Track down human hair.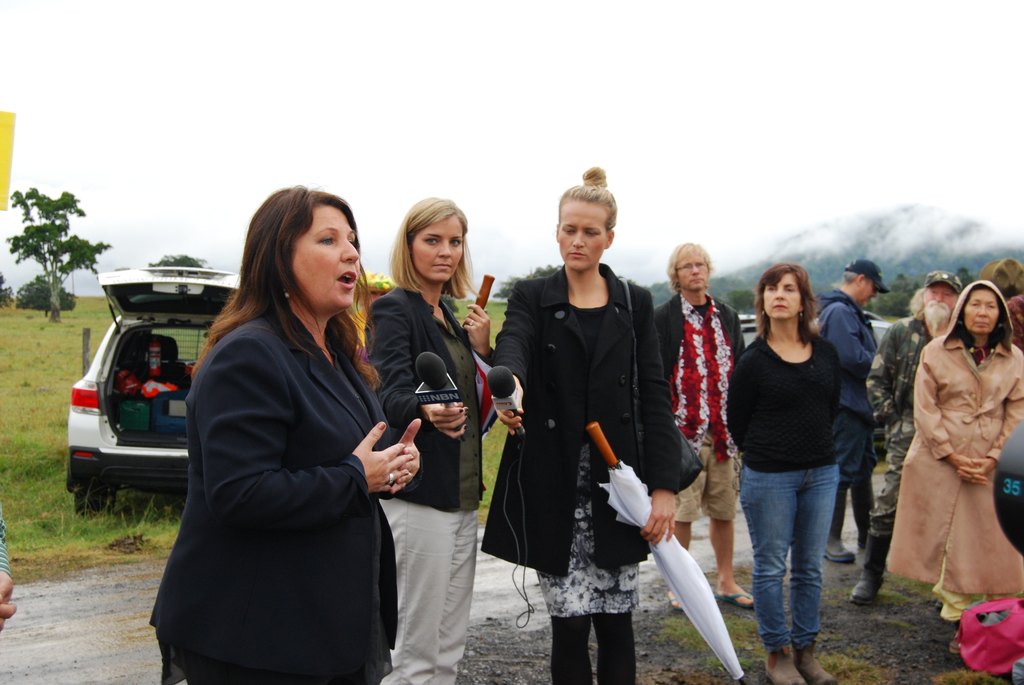
Tracked to bbox(221, 193, 360, 390).
